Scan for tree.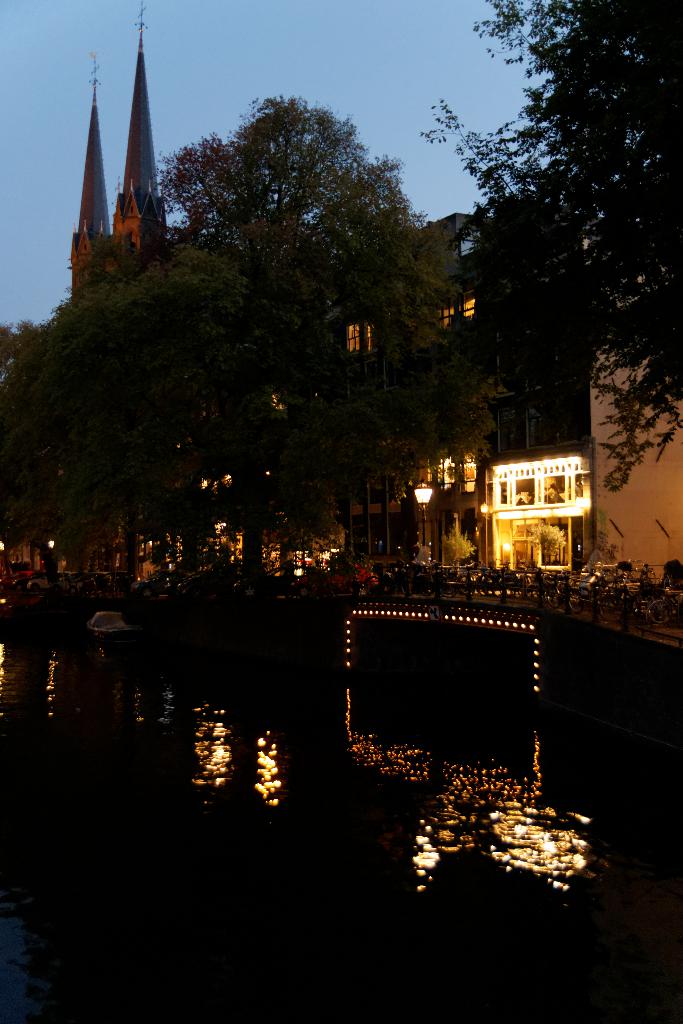
Scan result: l=0, t=323, r=50, b=541.
